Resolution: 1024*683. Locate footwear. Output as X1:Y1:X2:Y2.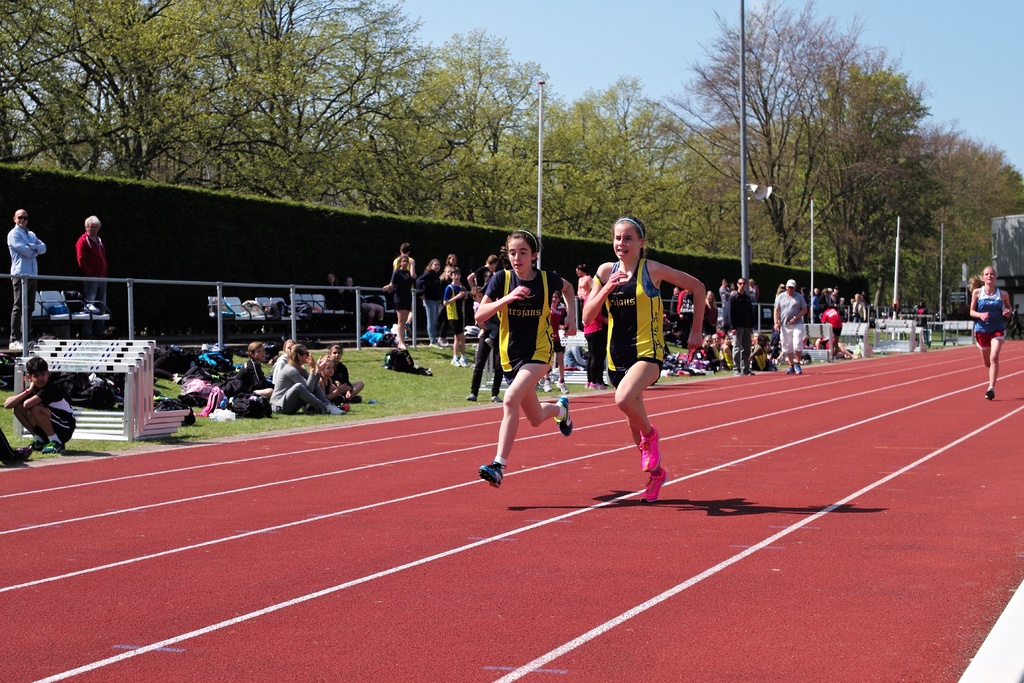
788:366:800:377.
